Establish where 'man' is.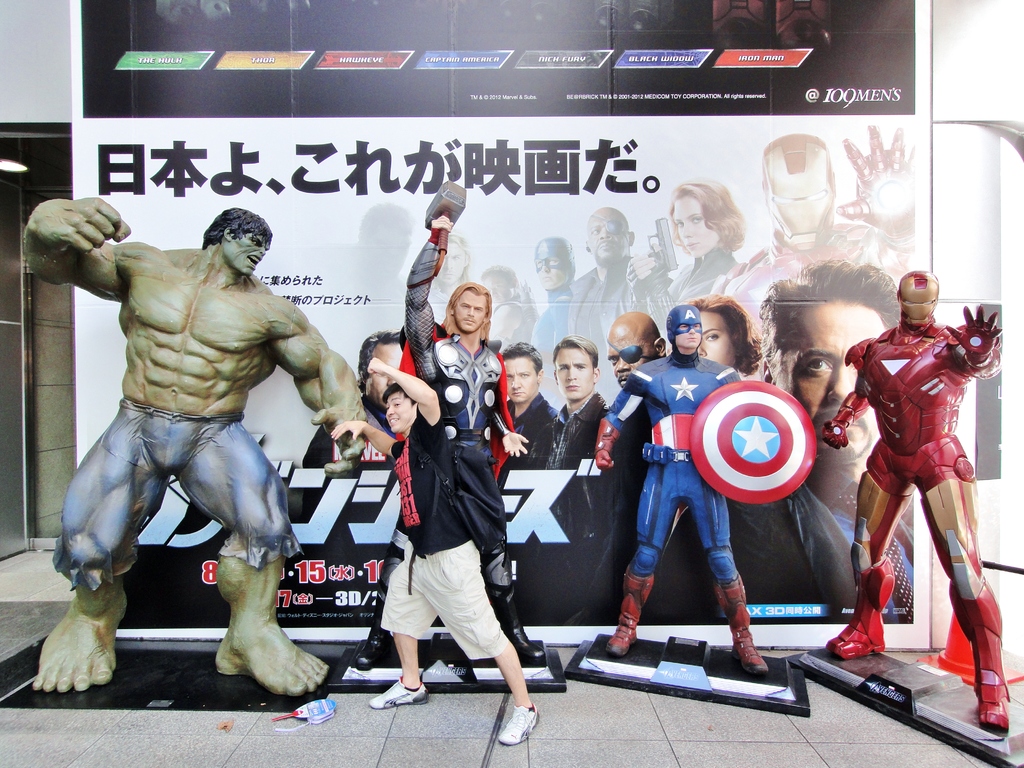
Established at pyautogui.locateOnScreen(357, 180, 533, 667).
